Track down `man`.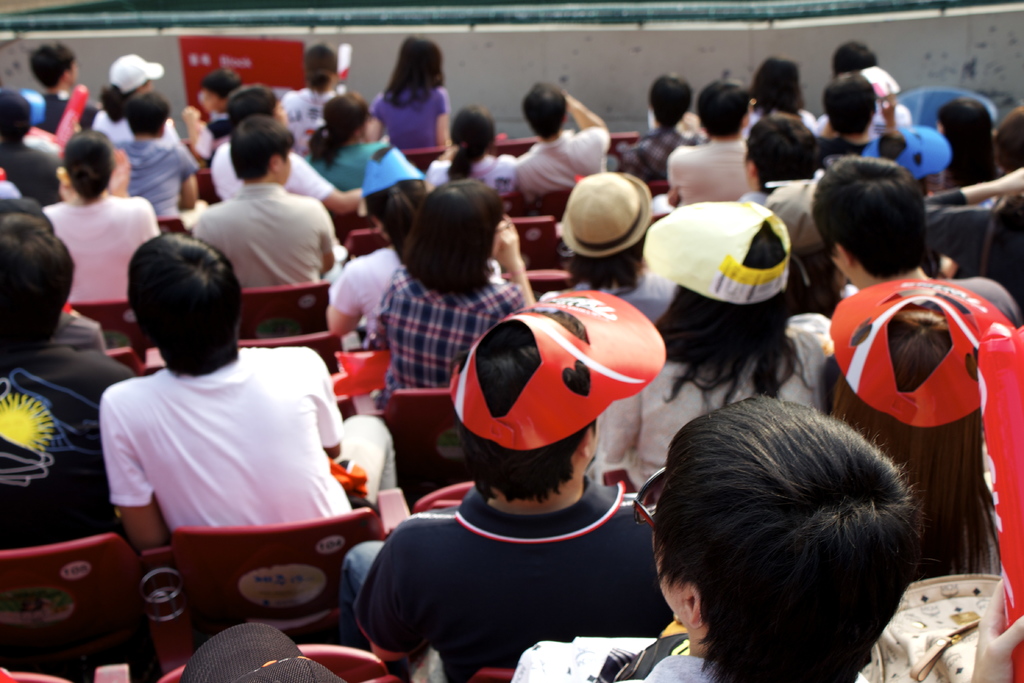
Tracked to box=[811, 155, 1023, 334].
